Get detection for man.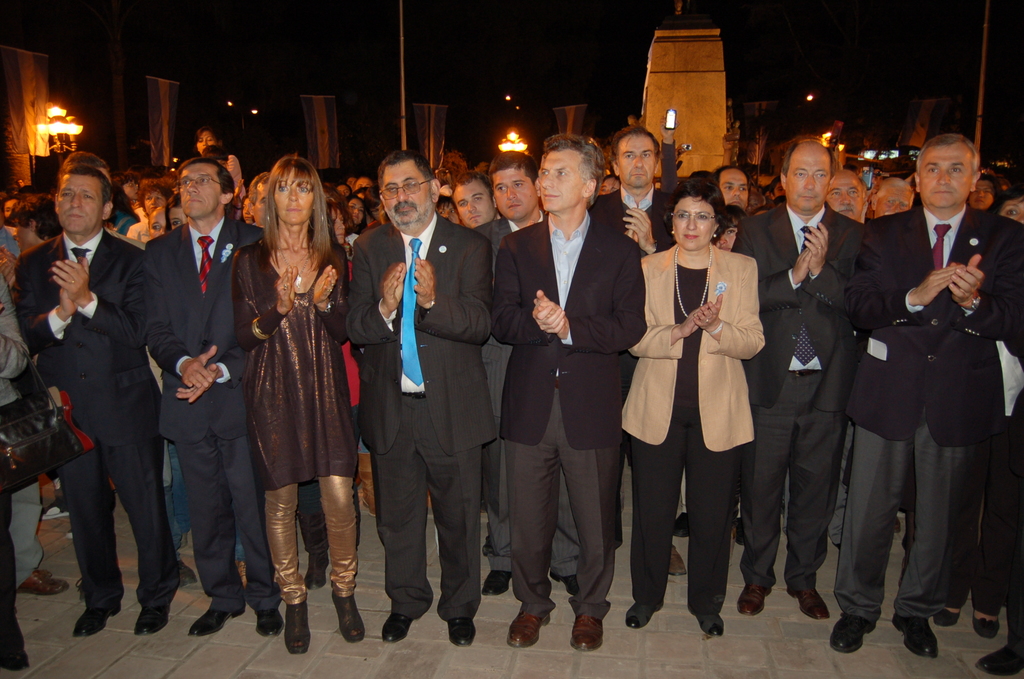
Detection: (710, 160, 754, 218).
